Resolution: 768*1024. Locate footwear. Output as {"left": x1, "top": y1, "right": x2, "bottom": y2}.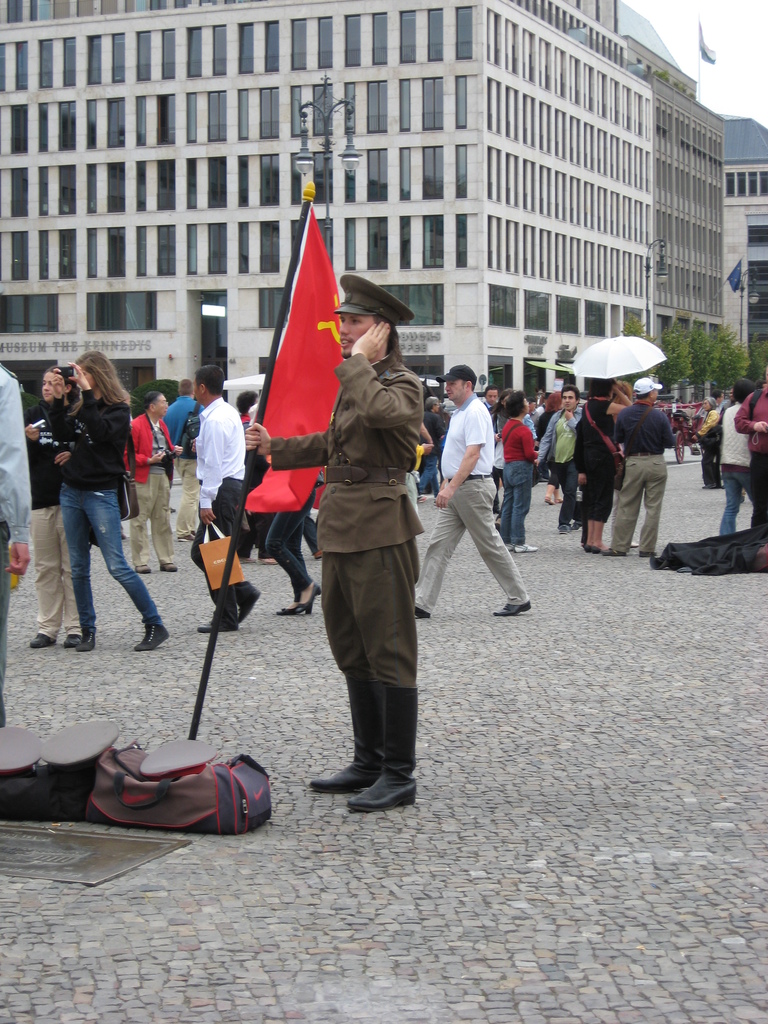
{"left": 30, "top": 634, "right": 58, "bottom": 644}.
